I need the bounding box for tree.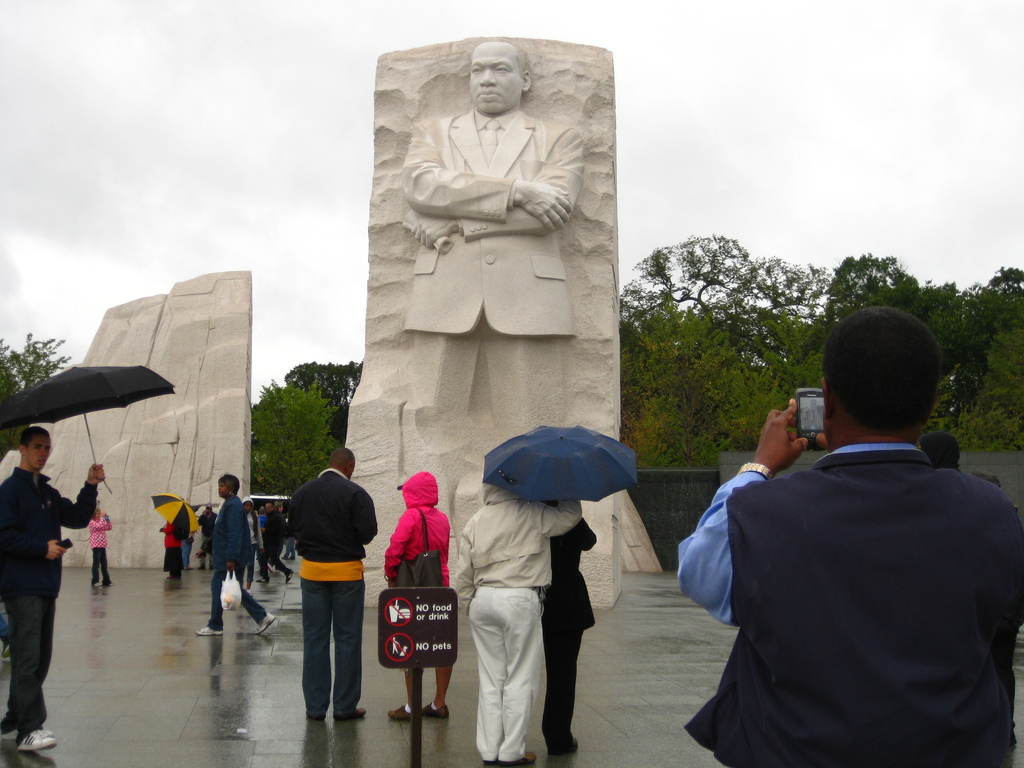
Here it is: <box>948,264,1023,435</box>.
